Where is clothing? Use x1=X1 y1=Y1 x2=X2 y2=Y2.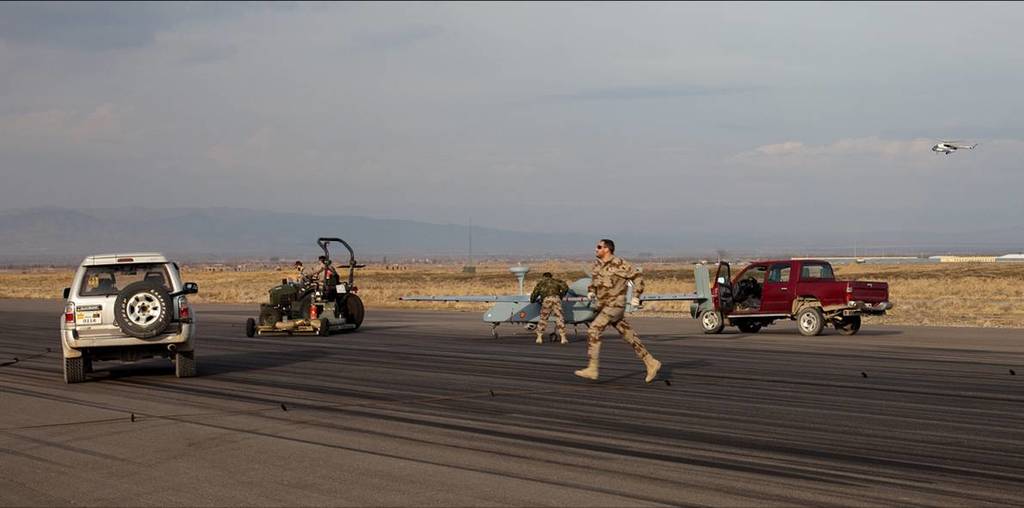
x1=582 y1=238 x2=651 y2=364.
